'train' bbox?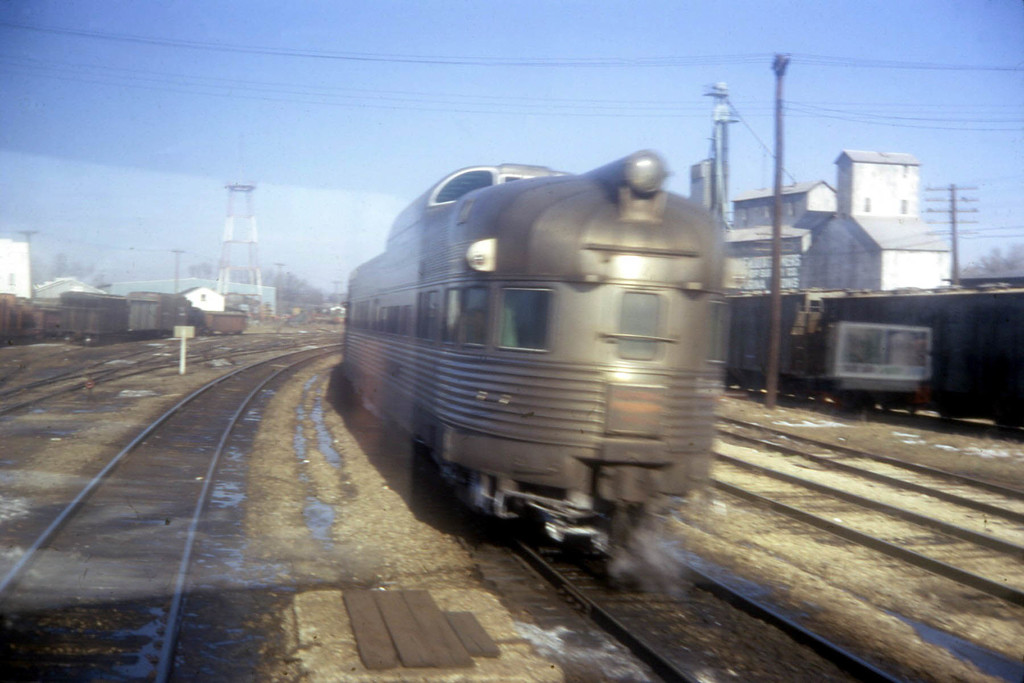
(left=59, top=291, right=252, bottom=352)
